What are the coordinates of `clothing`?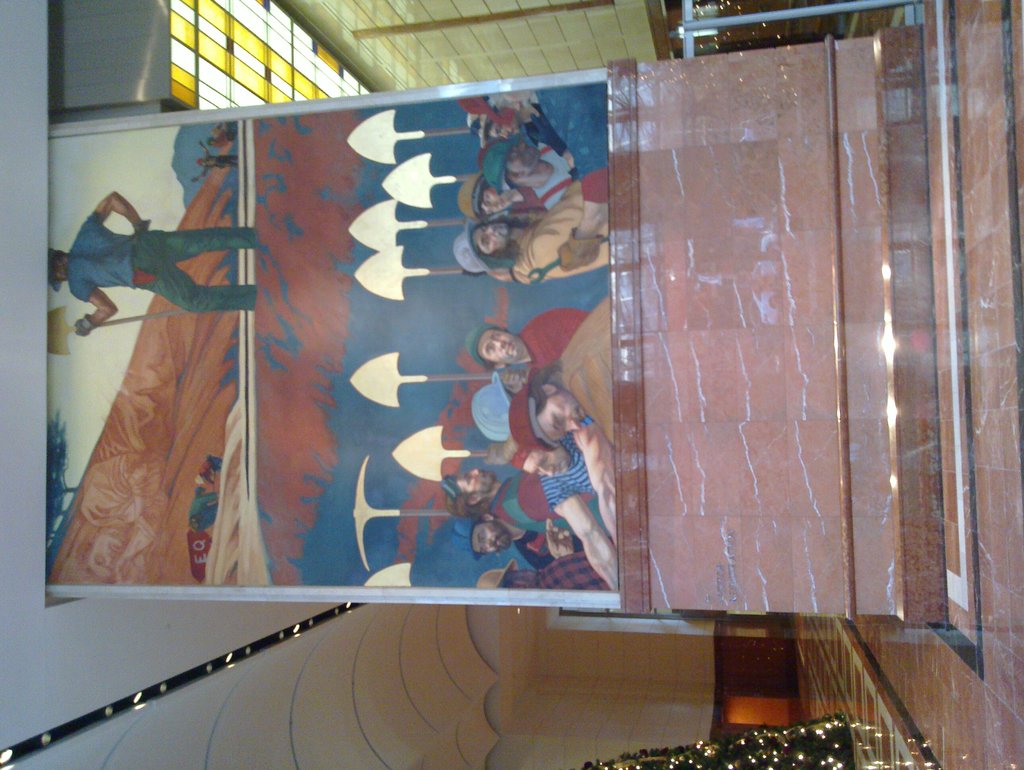
(left=492, top=468, right=611, bottom=539).
